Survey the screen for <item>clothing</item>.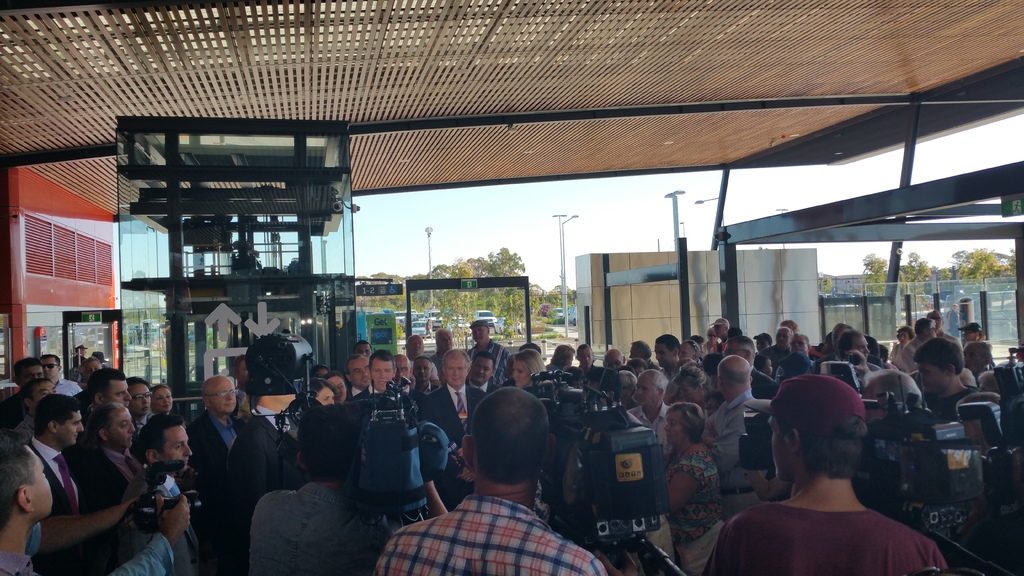
Survey found: pyautogui.locateOnScreen(894, 344, 920, 378).
